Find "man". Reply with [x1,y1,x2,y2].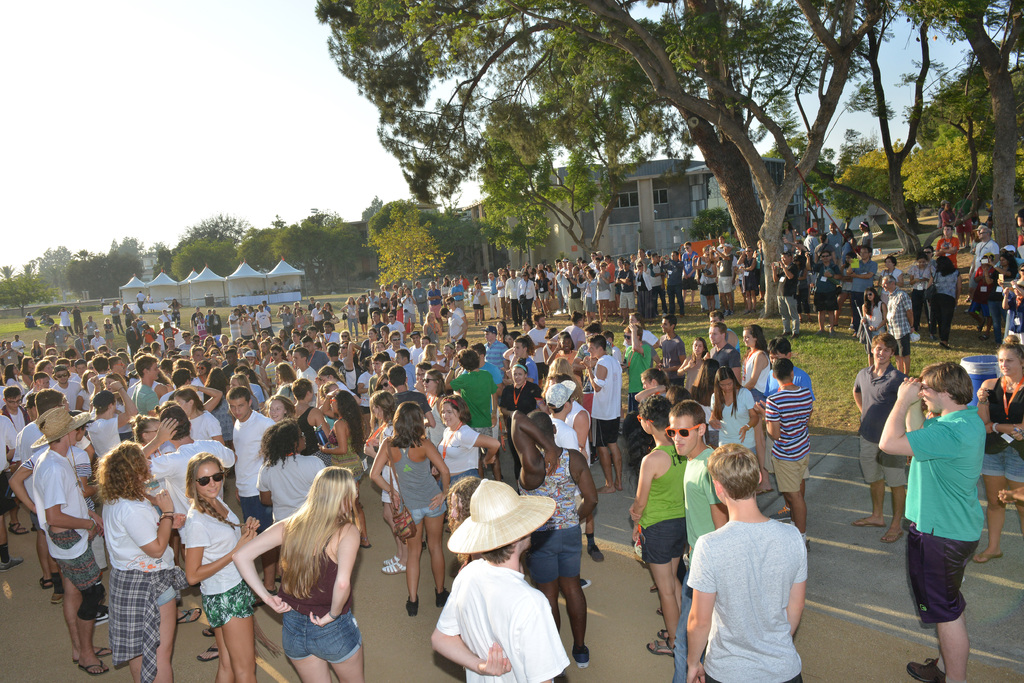
[635,250,648,275].
